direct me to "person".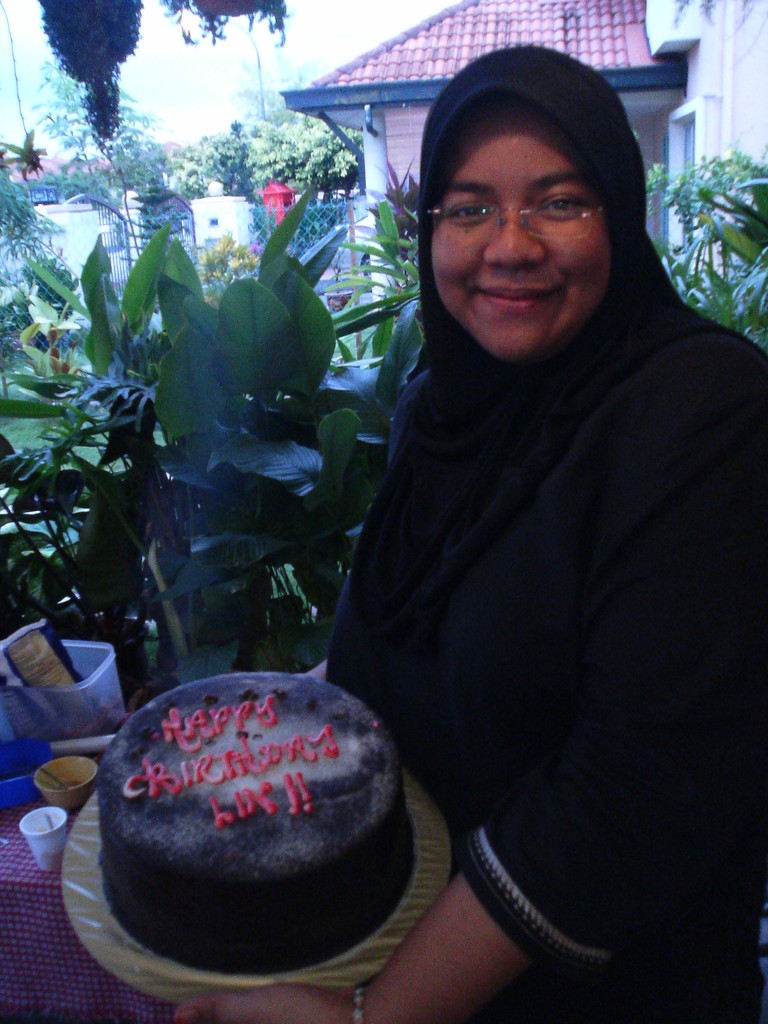
Direction: 152:43:767:1016.
